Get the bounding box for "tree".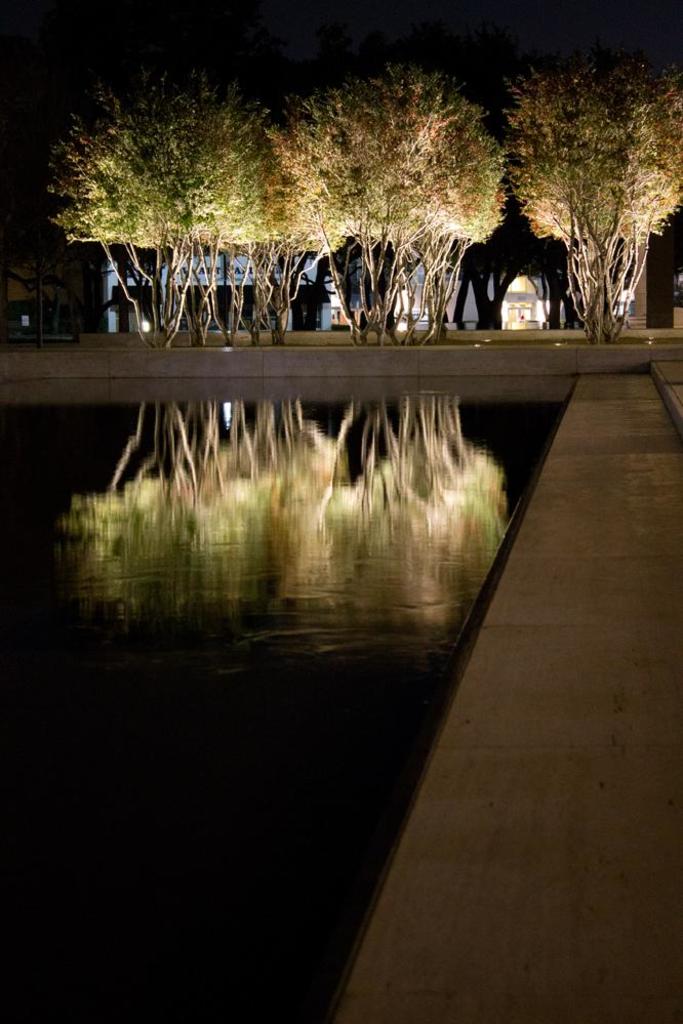
bbox=[247, 80, 389, 347].
